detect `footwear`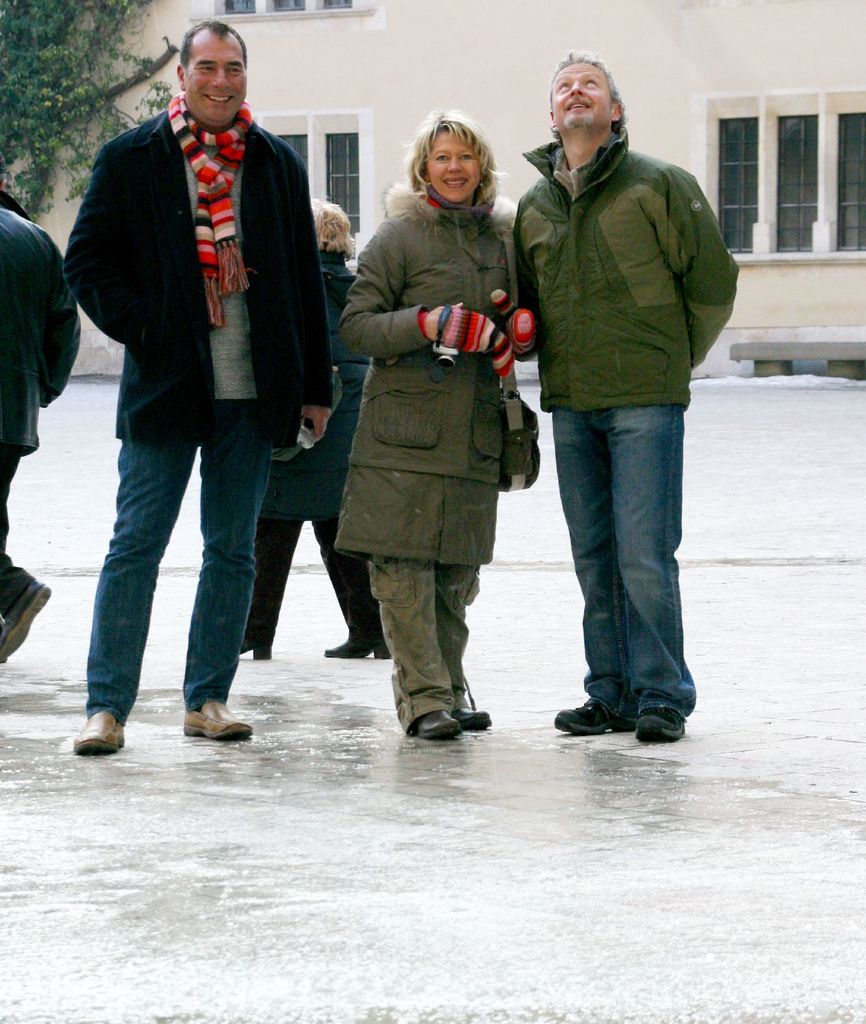
408,705,465,741
